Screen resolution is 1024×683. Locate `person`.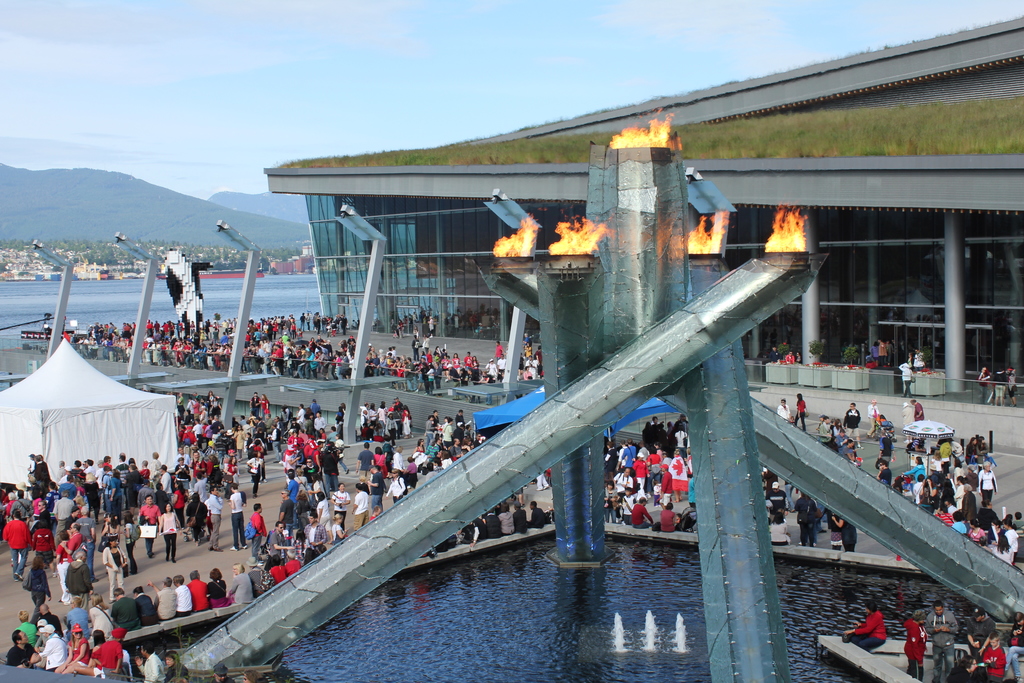
{"x1": 243, "y1": 668, "x2": 259, "y2": 682}.
